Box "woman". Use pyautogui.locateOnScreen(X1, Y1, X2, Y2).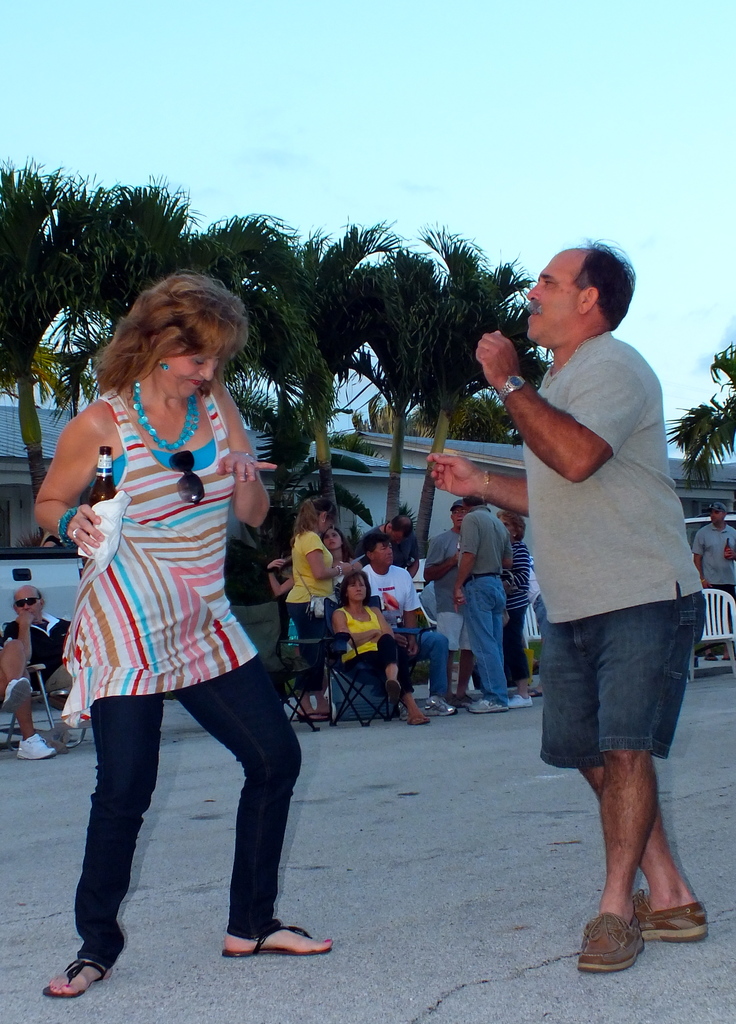
pyautogui.locateOnScreen(286, 499, 350, 723).
